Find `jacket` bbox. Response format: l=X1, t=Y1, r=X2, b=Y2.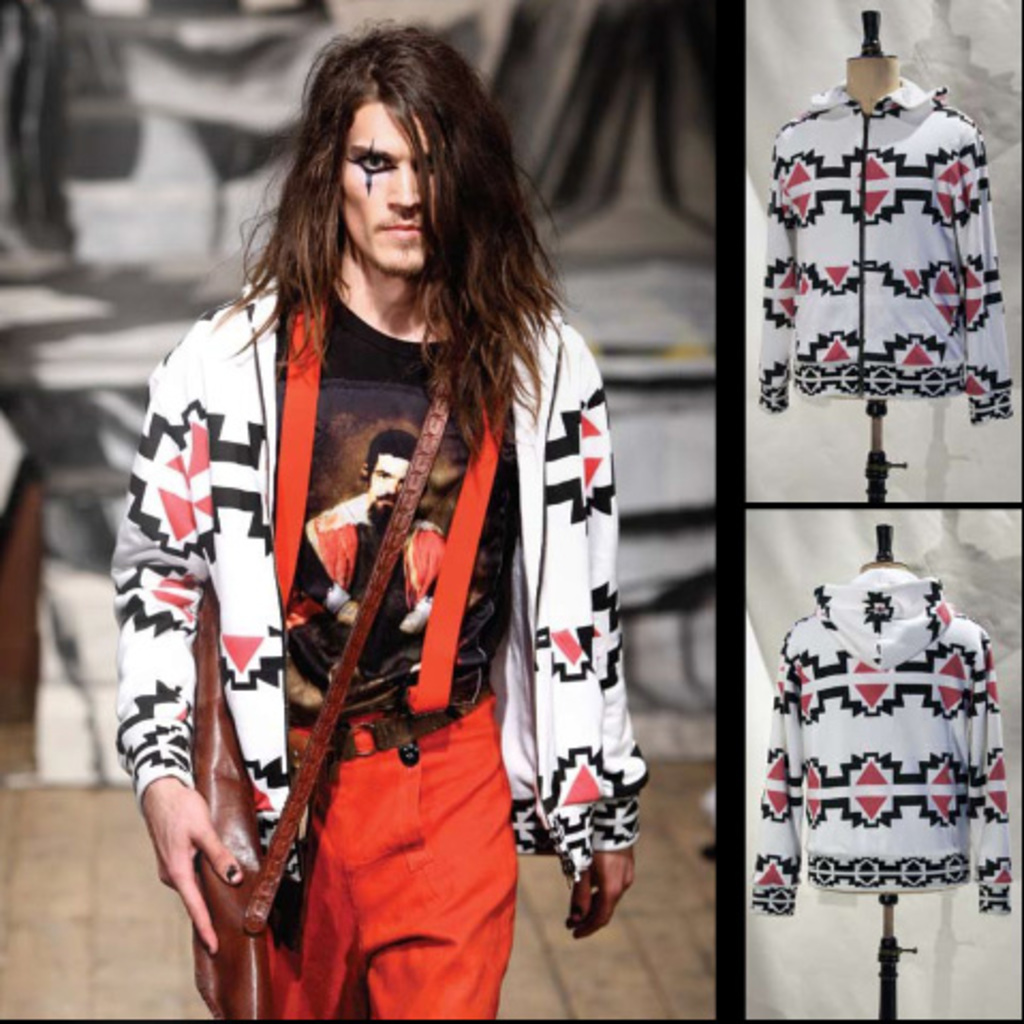
l=742, t=579, r=1022, b=928.
